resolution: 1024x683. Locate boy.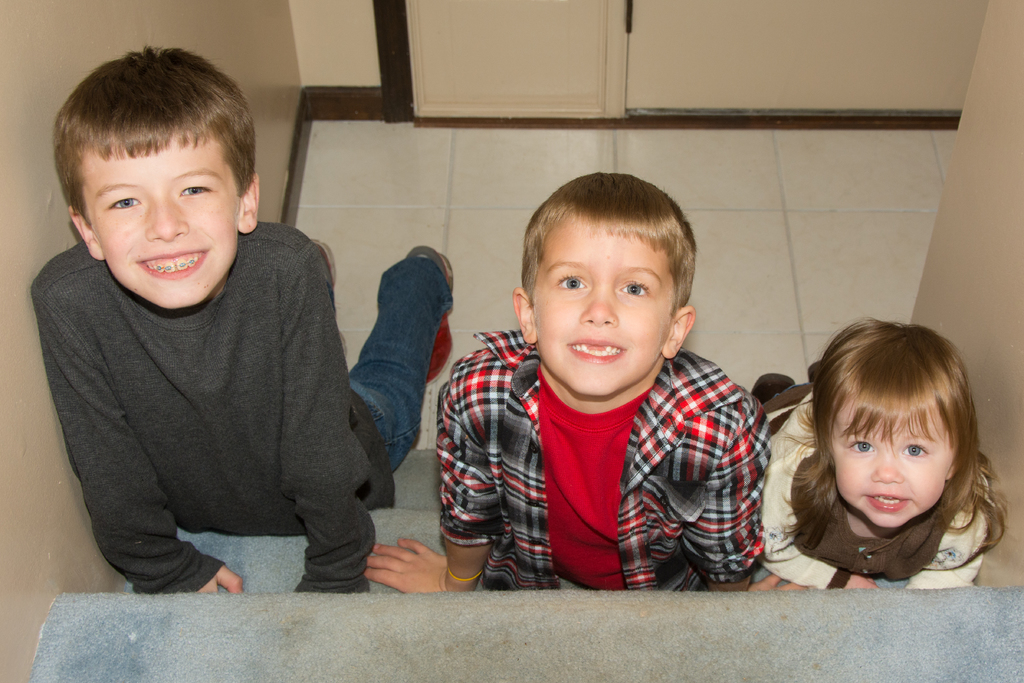
locate(36, 40, 472, 602).
